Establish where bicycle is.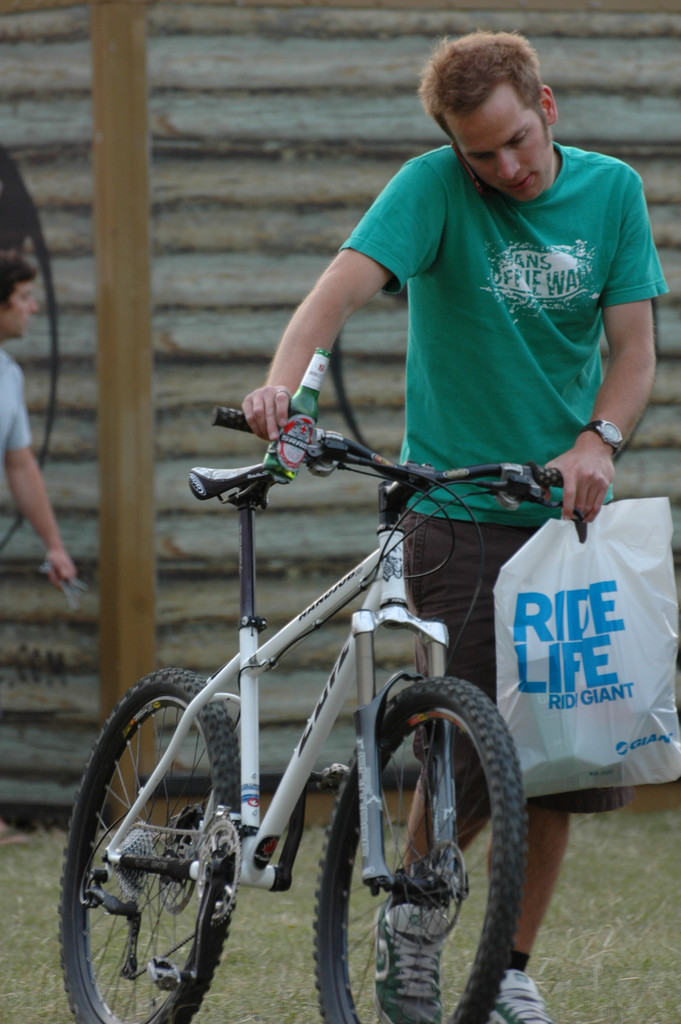
Established at 67:314:602:1014.
